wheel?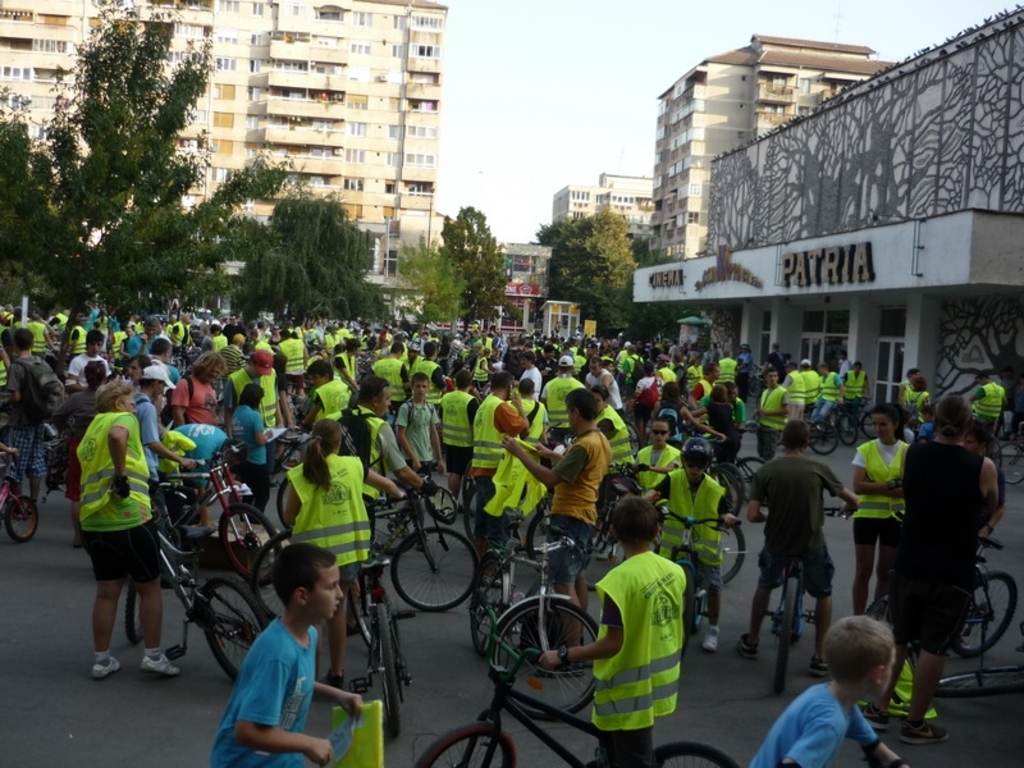
box=[393, 526, 477, 613]
